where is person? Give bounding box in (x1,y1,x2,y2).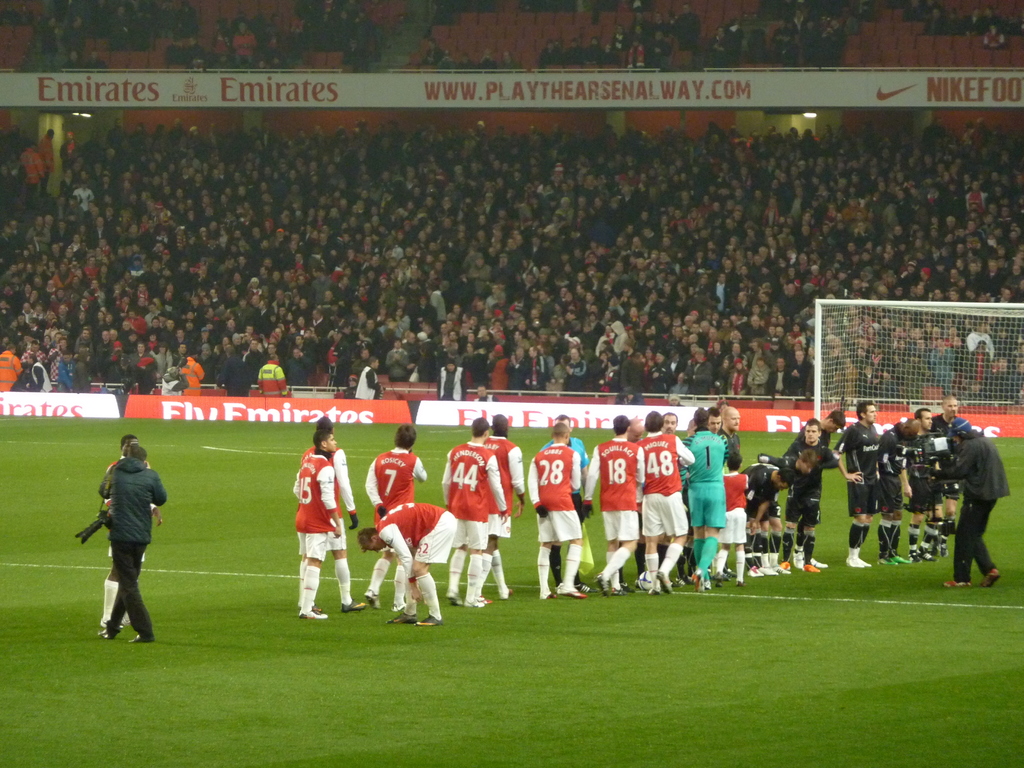
(881,424,914,564).
